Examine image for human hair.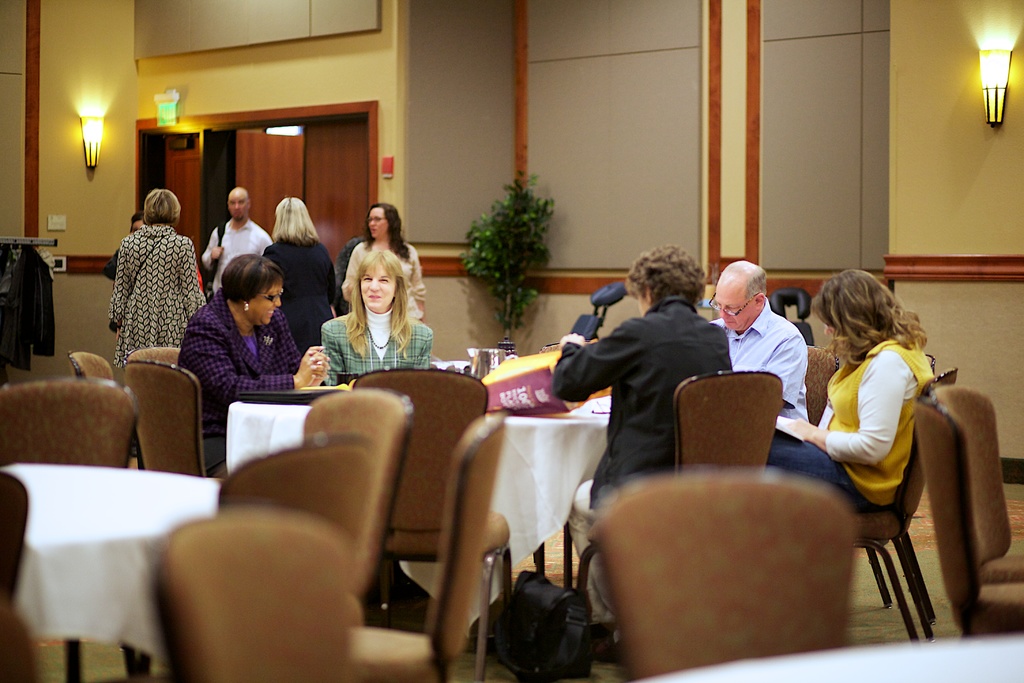
Examination result: <region>222, 251, 292, 299</region>.
